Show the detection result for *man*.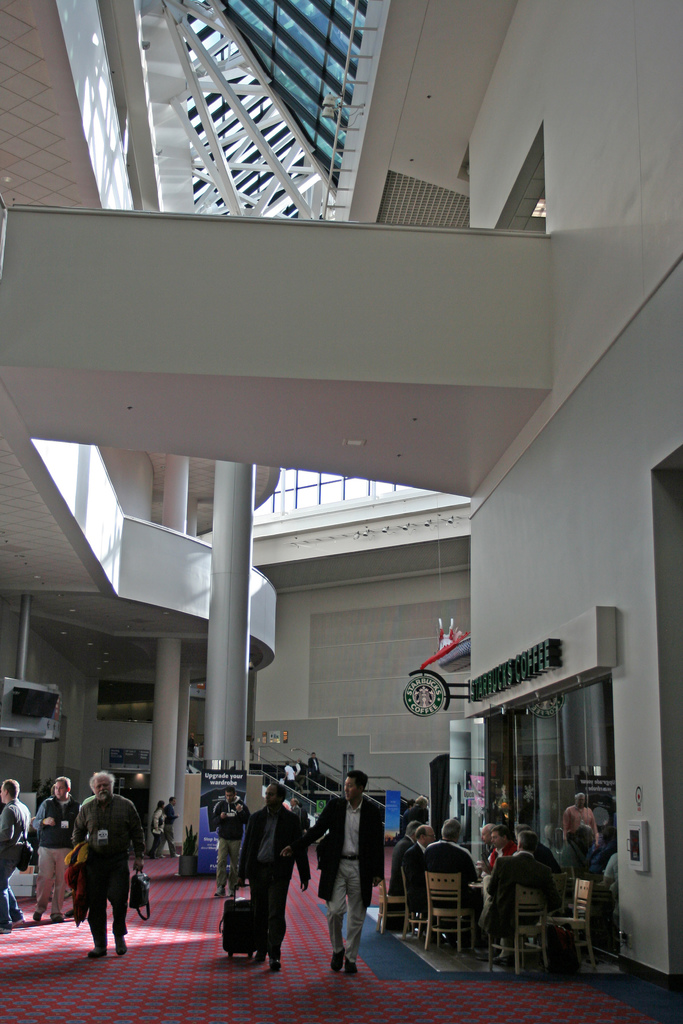
60:767:144:920.
